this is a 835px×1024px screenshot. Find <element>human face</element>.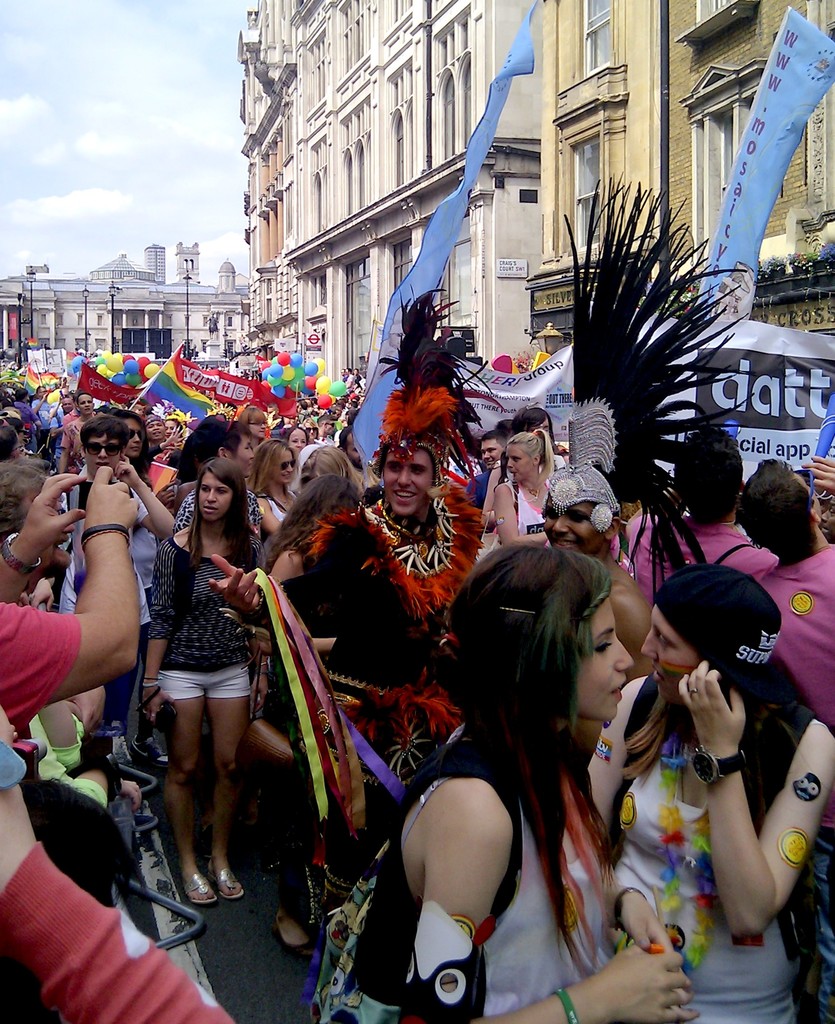
Bounding box: [197,469,236,527].
